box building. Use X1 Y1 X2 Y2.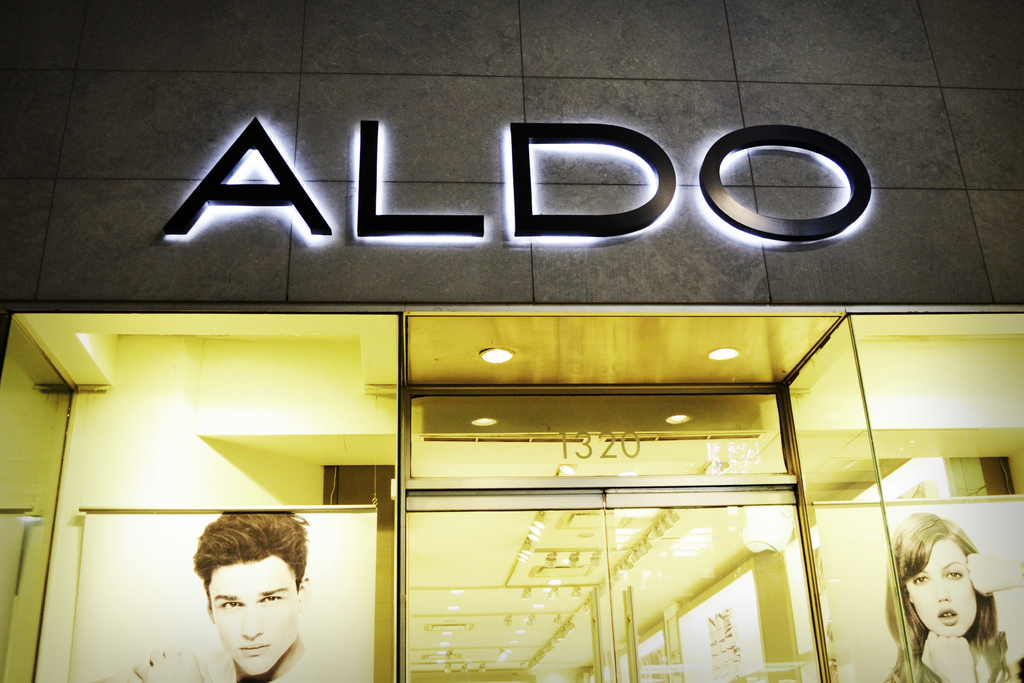
0 0 1023 682.
